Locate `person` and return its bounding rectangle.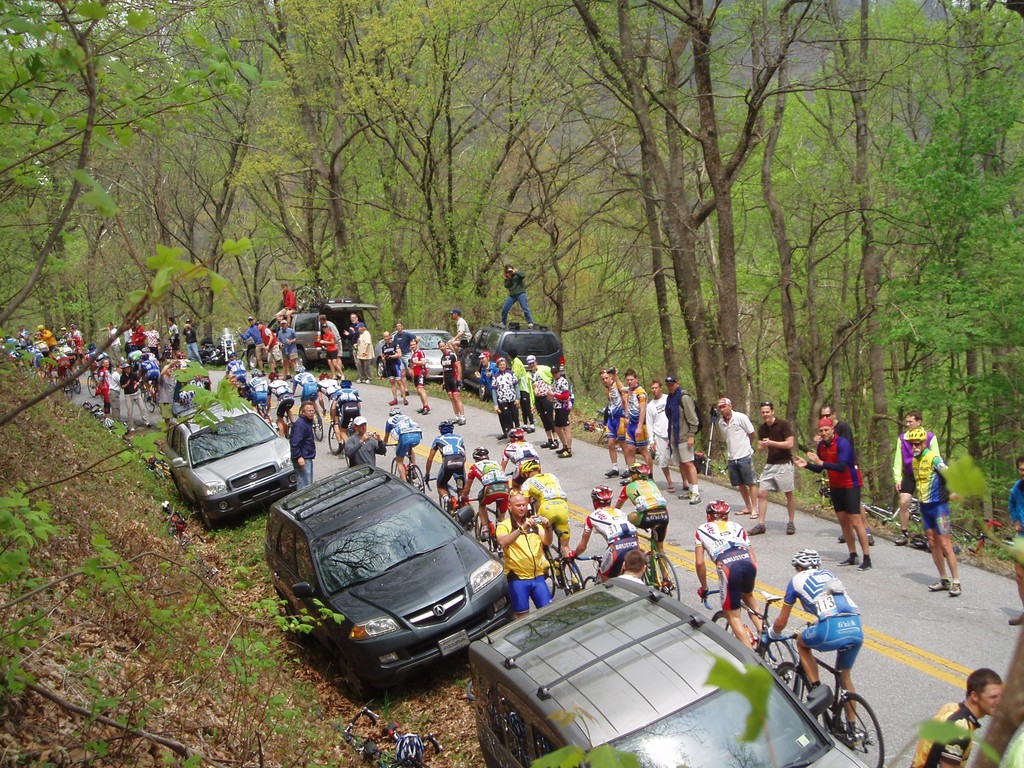
[753, 396, 799, 531].
